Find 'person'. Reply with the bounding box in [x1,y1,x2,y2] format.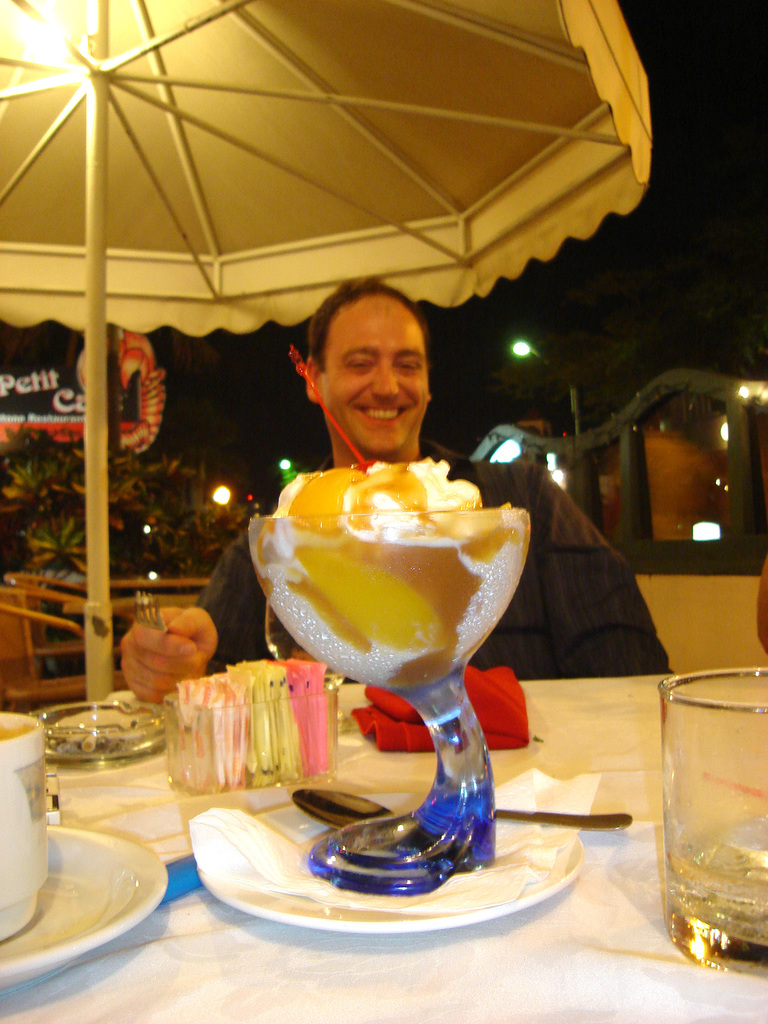
[120,269,677,696].
